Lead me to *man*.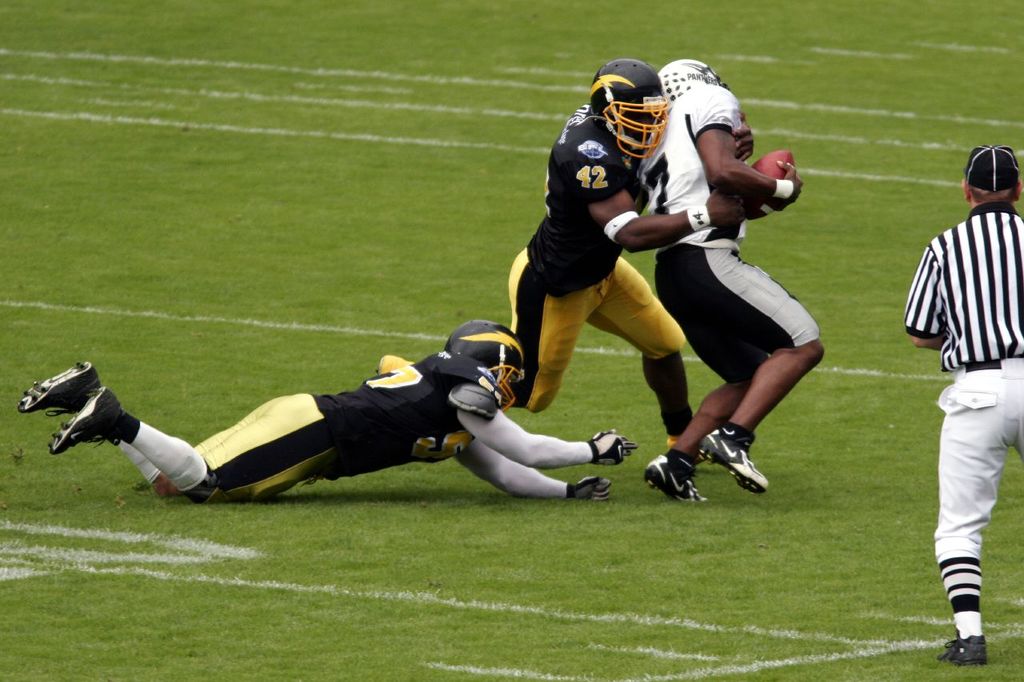
Lead to 376 62 709 462.
